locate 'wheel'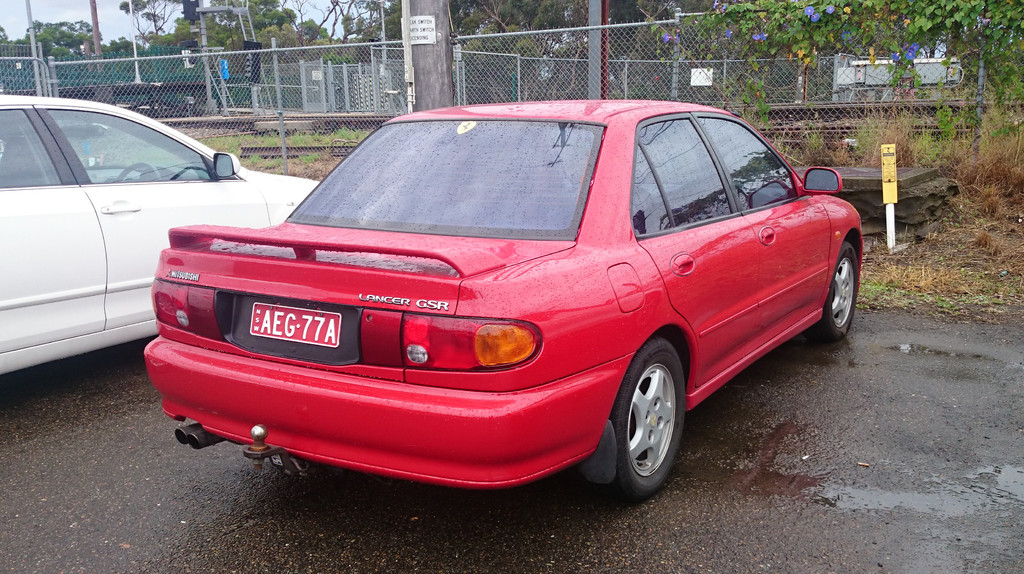
region(608, 335, 689, 497)
